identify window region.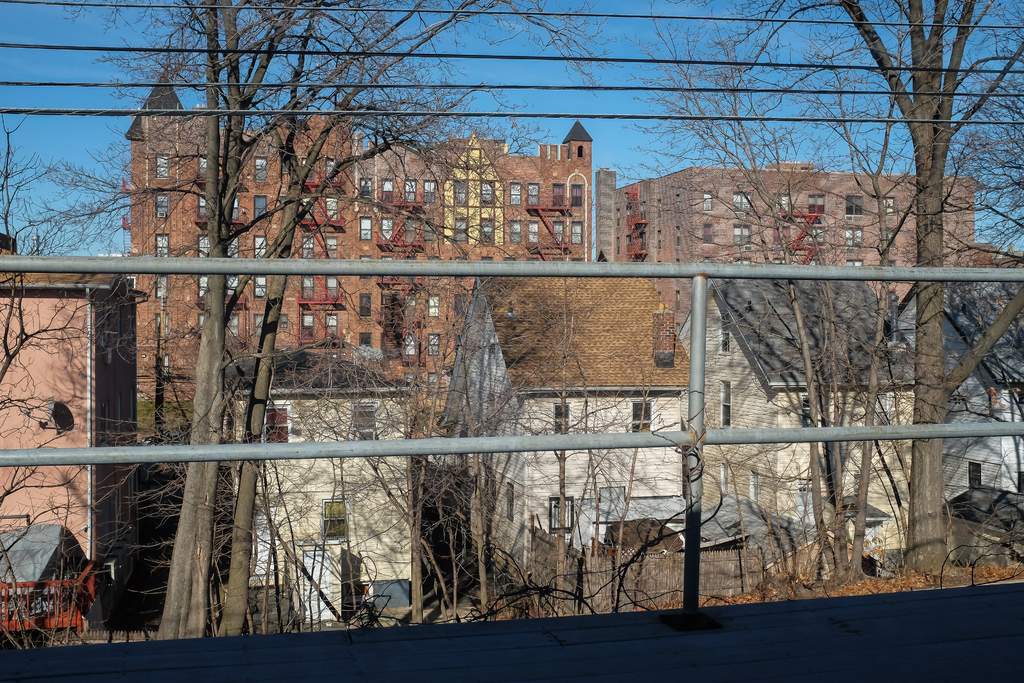
Region: [x1=255, y1=158, x2=270, y2=177].
